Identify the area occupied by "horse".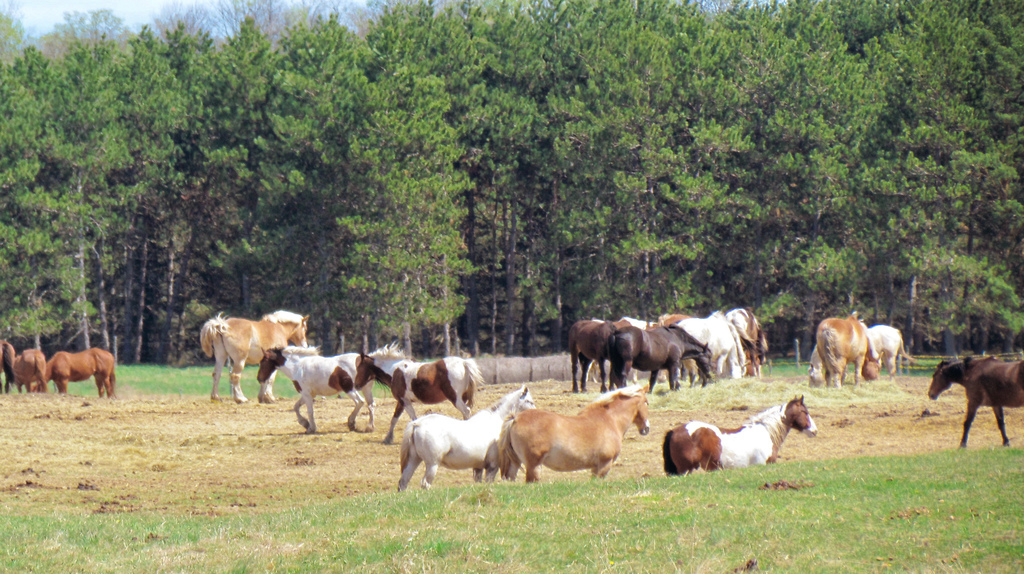
Area: 195, 312, 310, 401.
